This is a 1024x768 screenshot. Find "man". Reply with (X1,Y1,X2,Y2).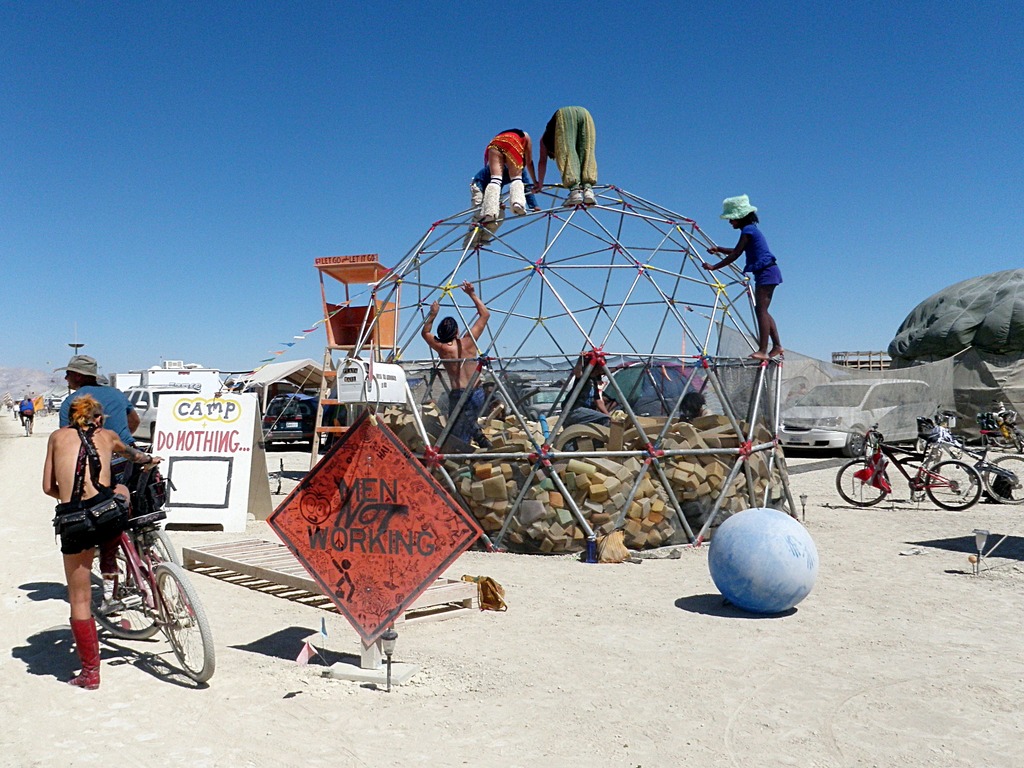
(12,401,19,419).
